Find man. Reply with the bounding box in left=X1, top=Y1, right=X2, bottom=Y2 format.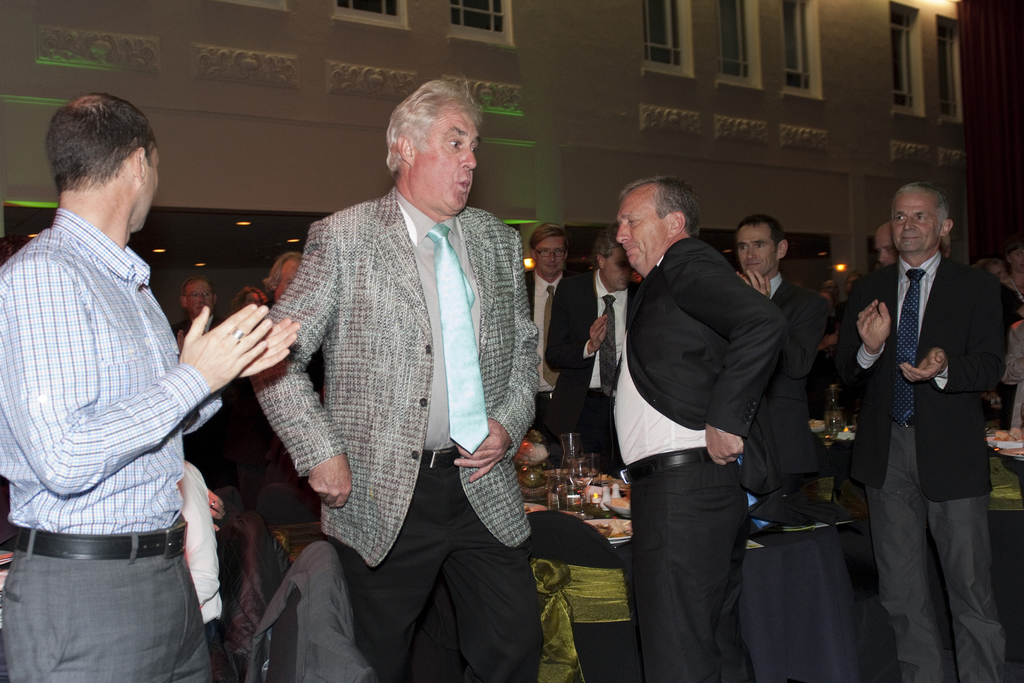
left=874, top=219, right=960, bottom=288.
